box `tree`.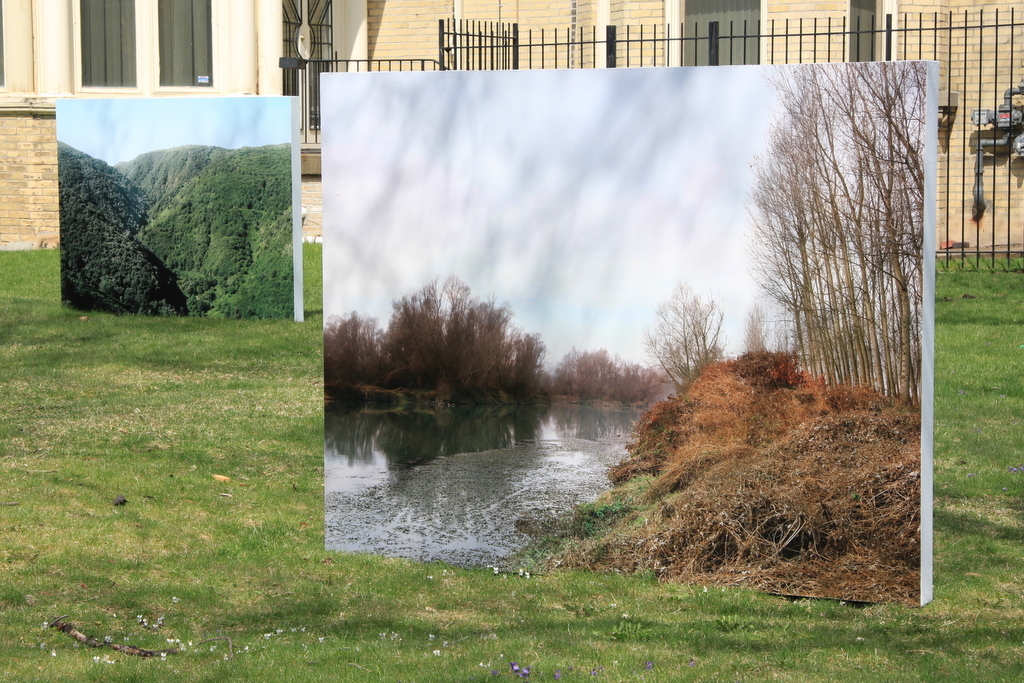
558/347/661/395.
